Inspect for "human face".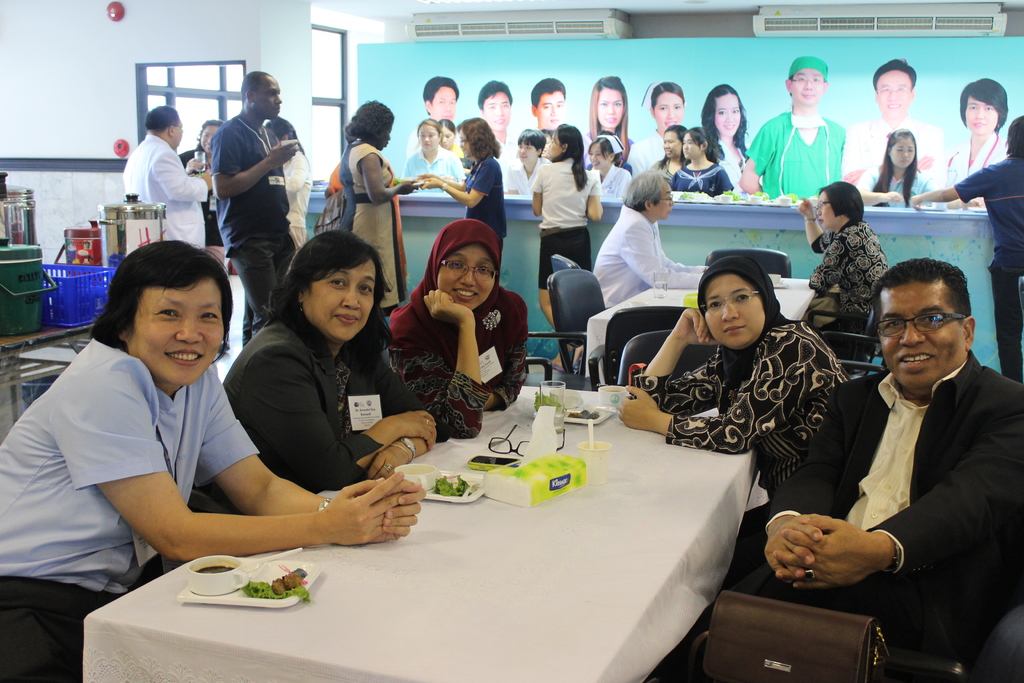
Inspection: (left=430, top=243, right=499, bottom=312).
